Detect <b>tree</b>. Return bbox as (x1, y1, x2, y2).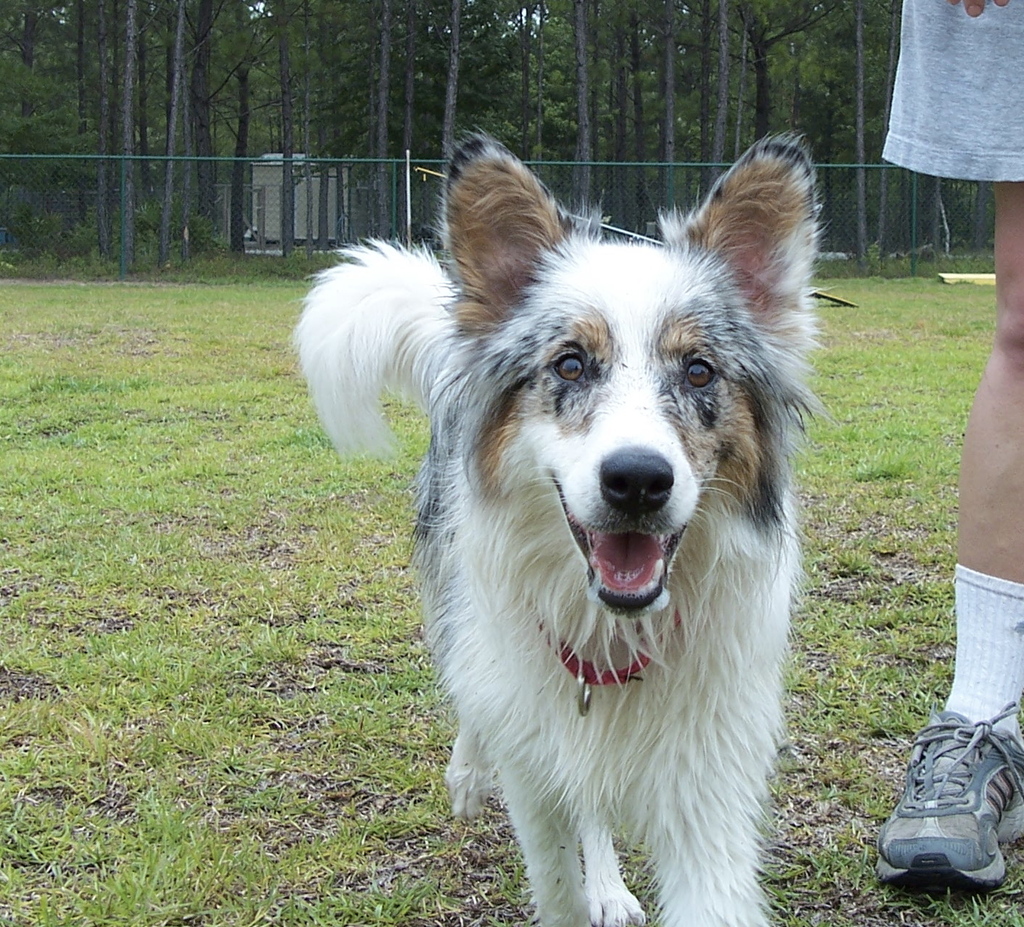
(92, 0, 169, 272).
